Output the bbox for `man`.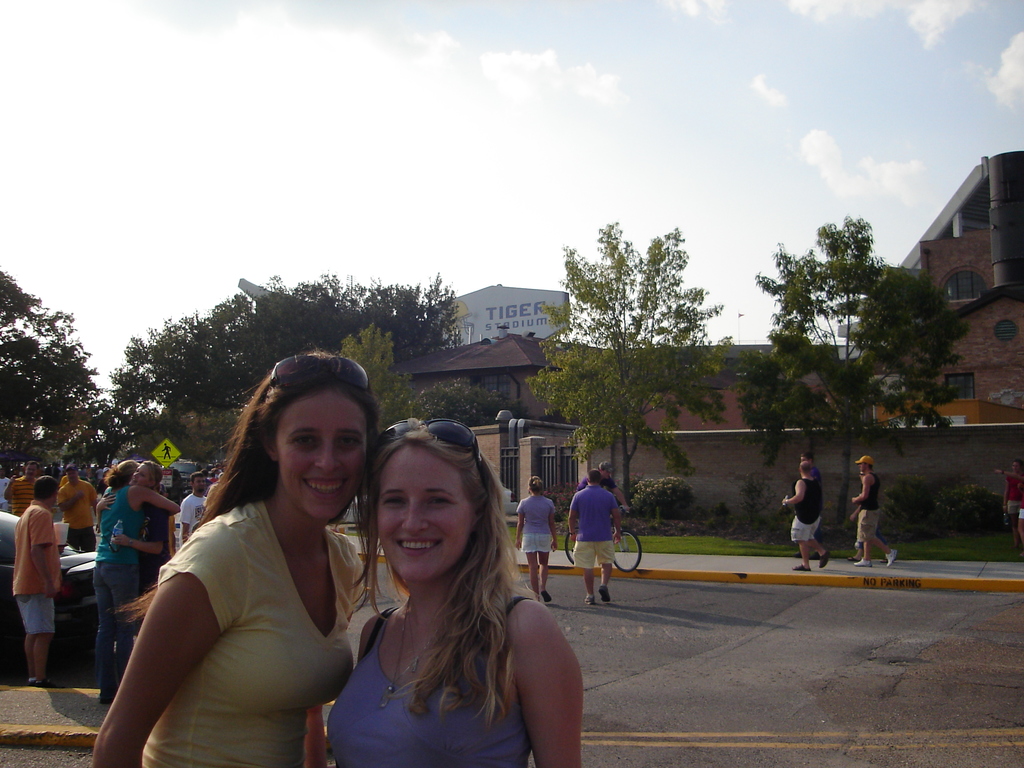
176, 471, 207, 550.
